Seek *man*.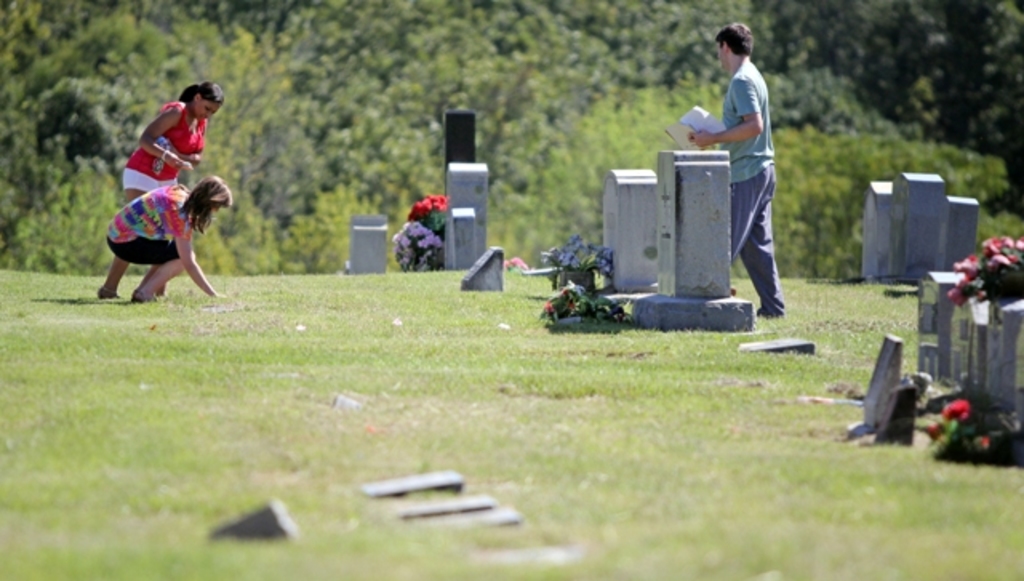
region(691, 27, 794, 320).
